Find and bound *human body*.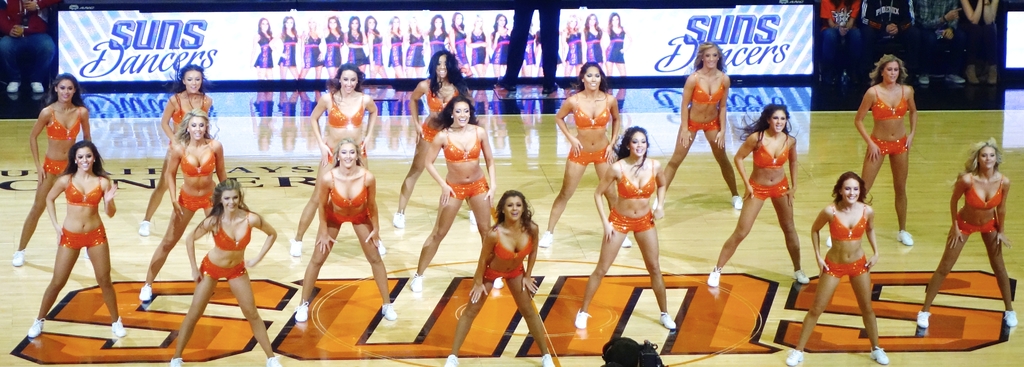
Bound: [304, 15, 325, 83].
